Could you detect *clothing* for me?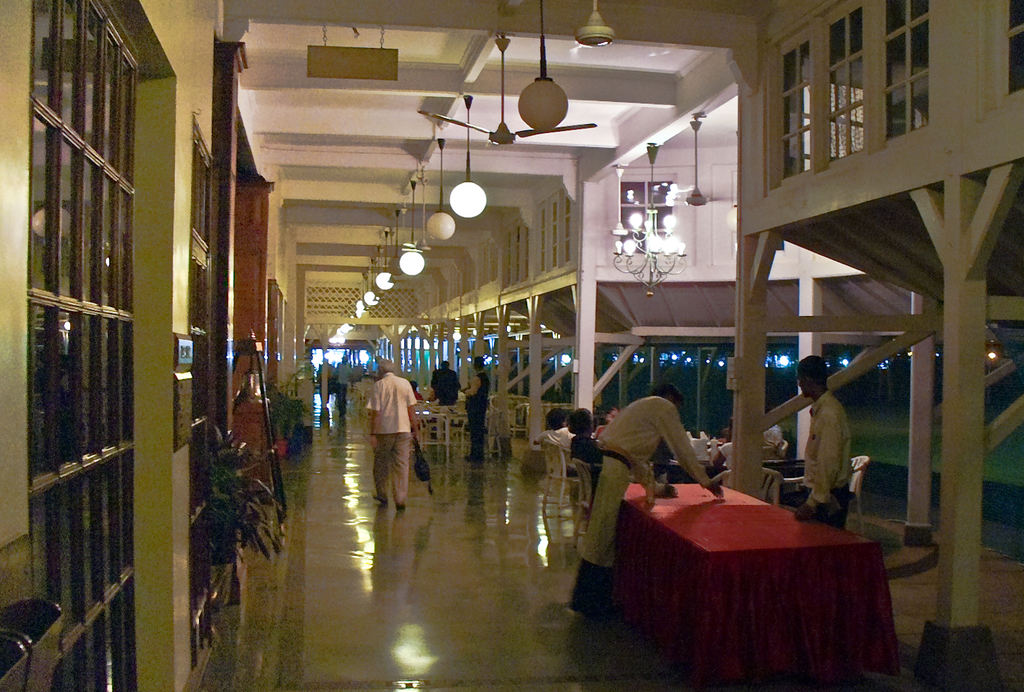
Detection result: detection(537, 427, 578, 448).
